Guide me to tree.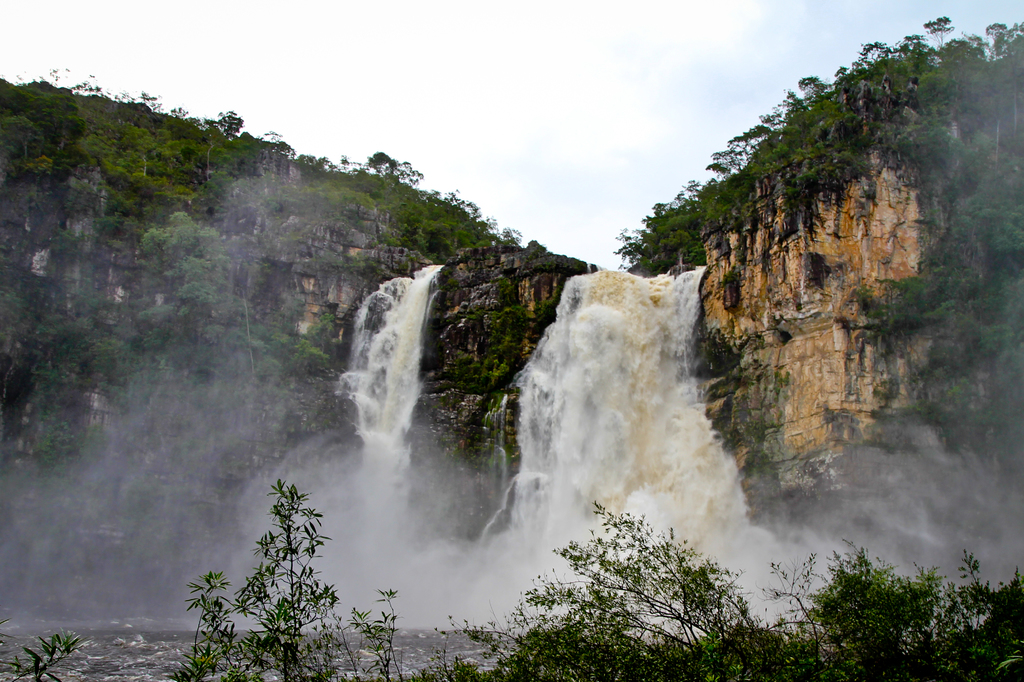
Guidance: x1=136 y1=89 x2=156 y2=118.
